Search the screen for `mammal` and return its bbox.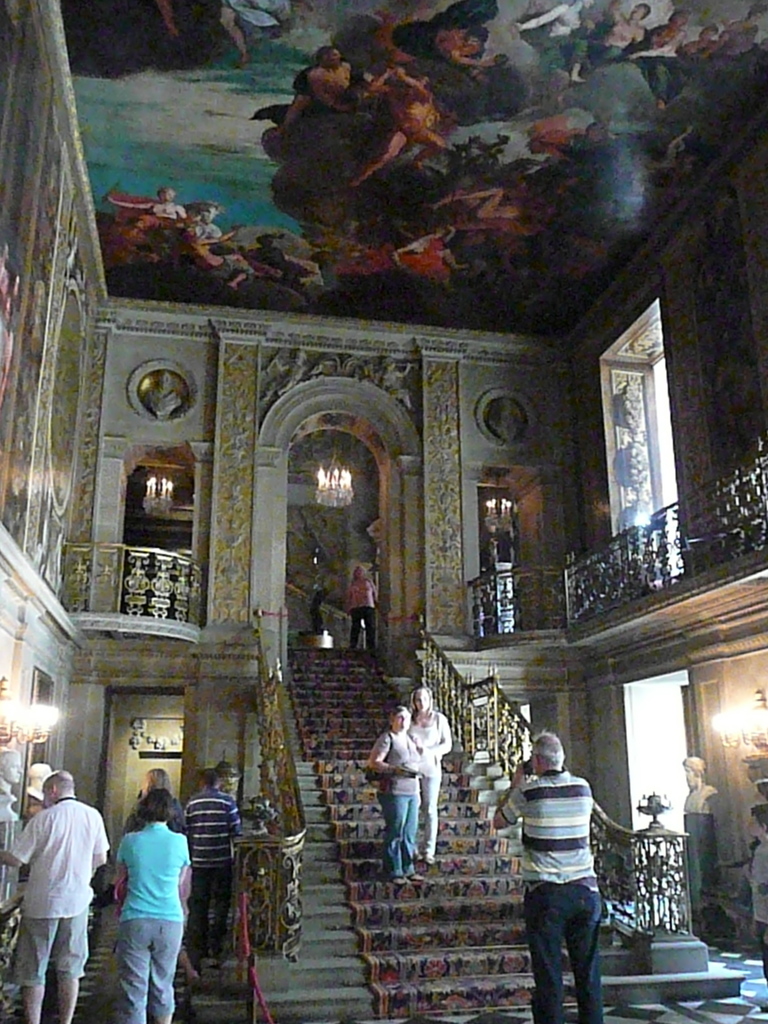
Found: 17:760:62:876.
